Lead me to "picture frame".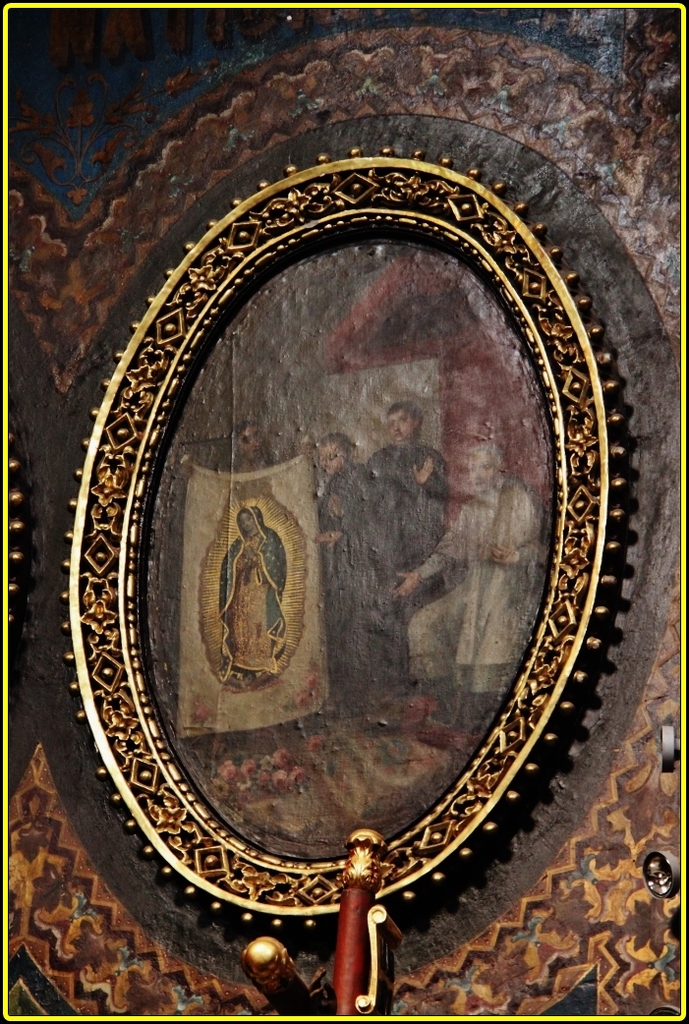
Lead to {"x1": 37, "y1": 117, "x2": 686, "y2": 1023}.
